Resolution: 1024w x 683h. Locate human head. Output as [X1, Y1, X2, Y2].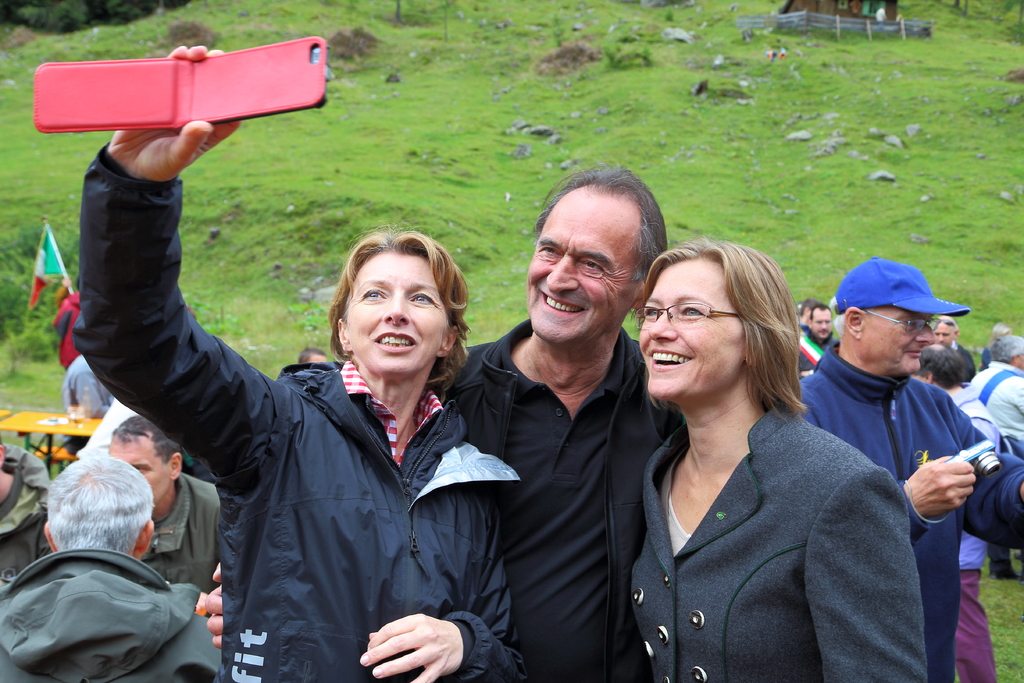
[639, 241, 790, 399].
